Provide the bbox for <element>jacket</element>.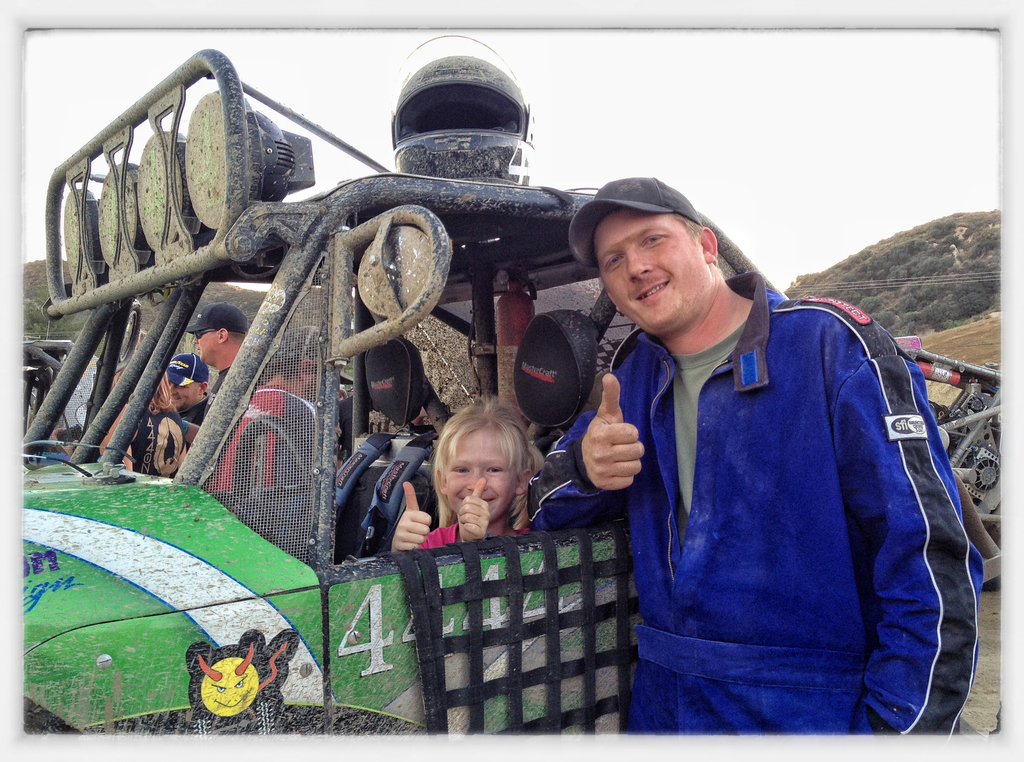
557 227 984 740.
